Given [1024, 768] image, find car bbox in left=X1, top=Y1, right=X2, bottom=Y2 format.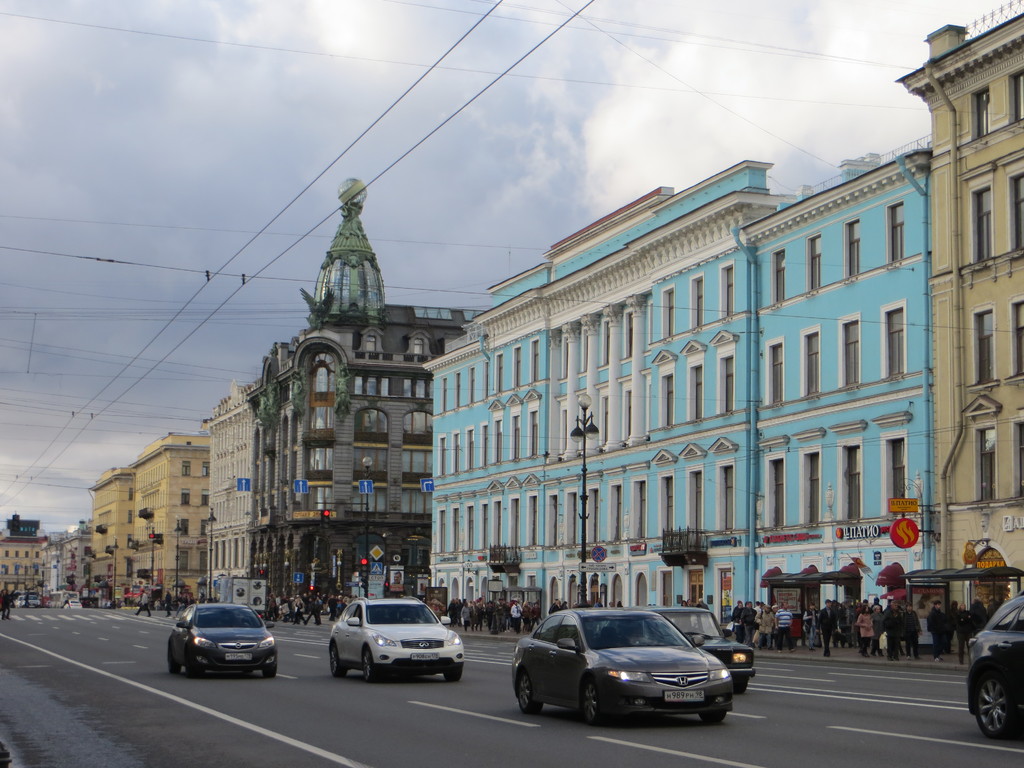
left=960, top=600, right=1023, bottom=739.
